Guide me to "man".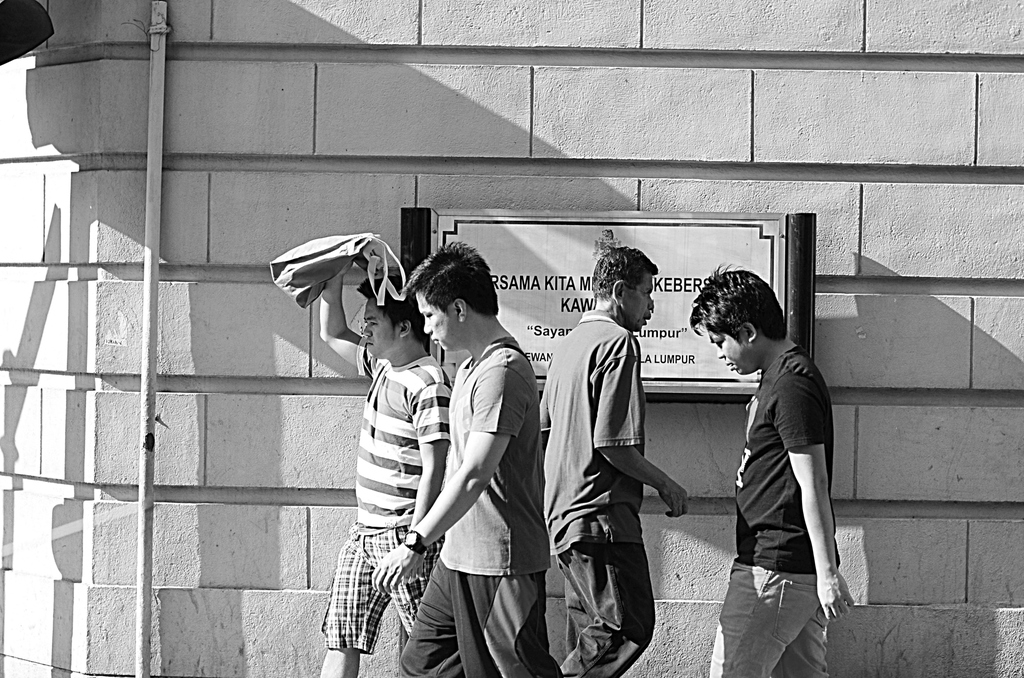
Guidance: crop(718, 267, 854, 666).
